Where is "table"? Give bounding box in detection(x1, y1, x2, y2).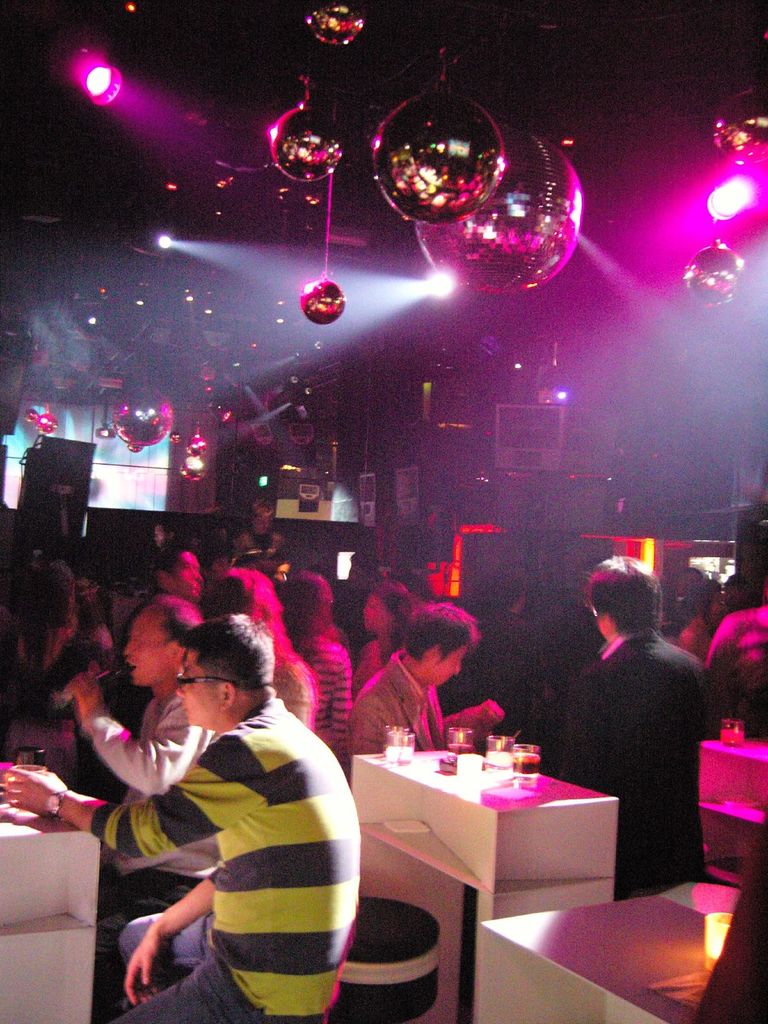
detection(353, 757, 616, 923).
